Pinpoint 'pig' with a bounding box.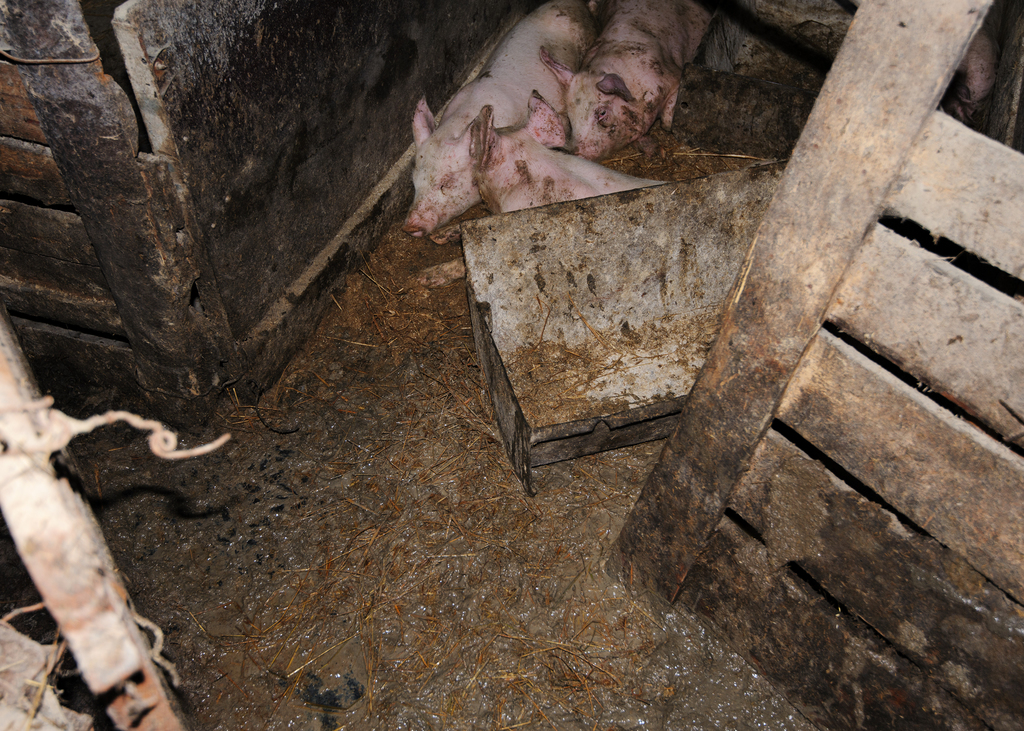
(x1=401, y1=0, x2=601, y2=239).
